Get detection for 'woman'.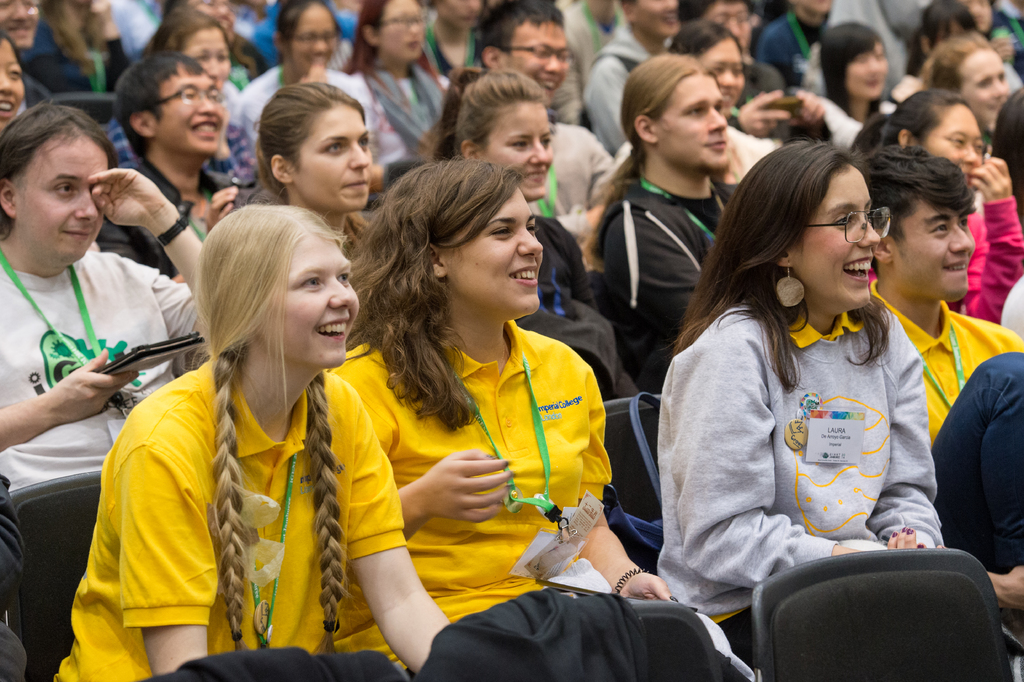
Detection: box(0, 32, 24, 141).
